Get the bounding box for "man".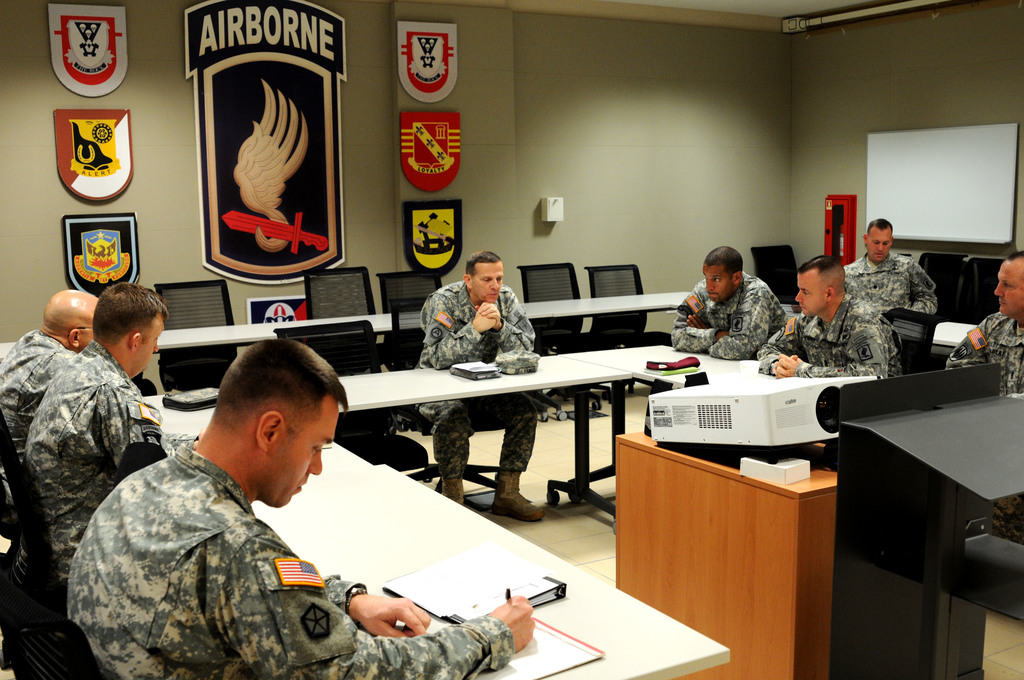
bbox(754, 254, 904, 381).
